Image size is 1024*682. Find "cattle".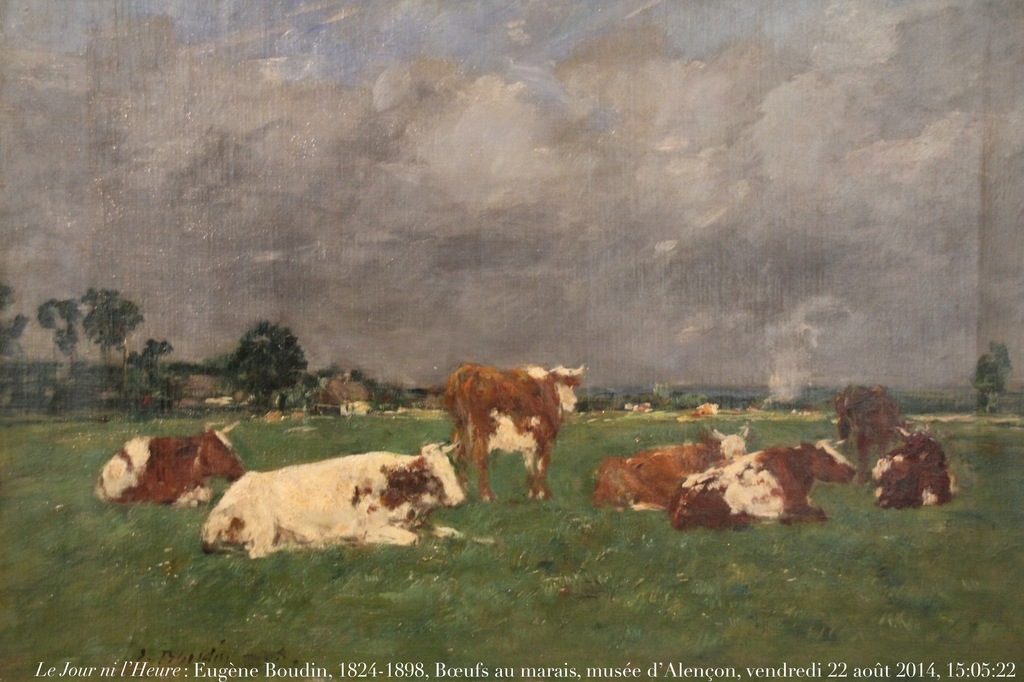
pyautogui.locateOnScreen(868, 428, 960, 512).
